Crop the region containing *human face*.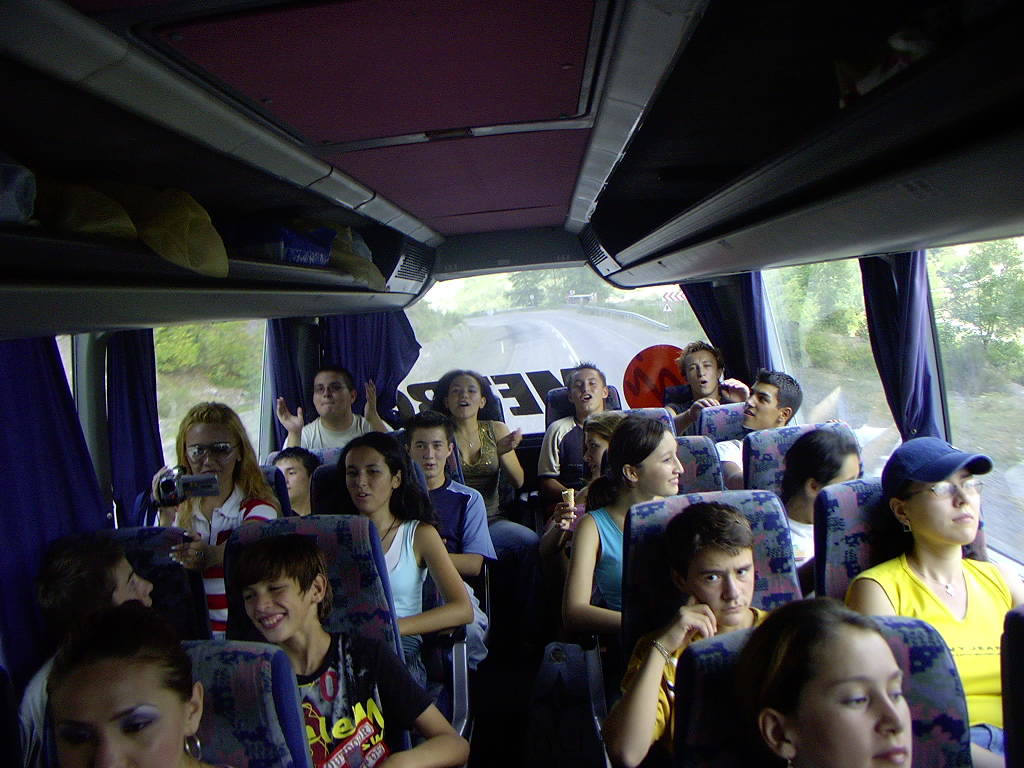
Crop region: x1=110 y1=566 x2=157 y2=609.
